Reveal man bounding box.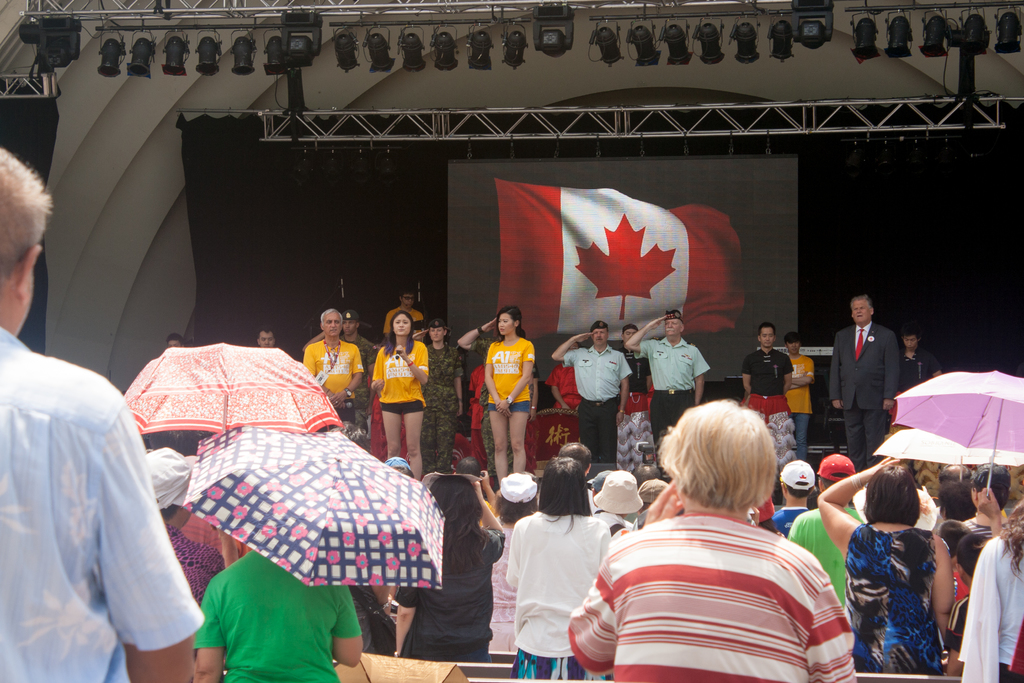
Revealed: [left=621, top=315, right=714, bottom=445].
